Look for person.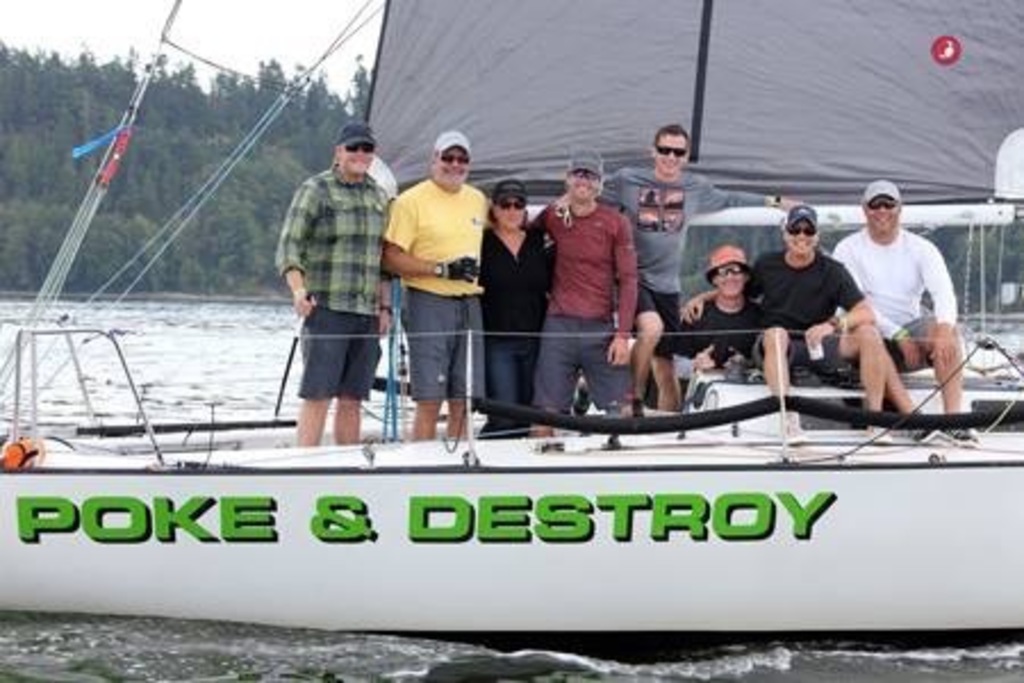
Found: region(482, 166, 564, 439).
